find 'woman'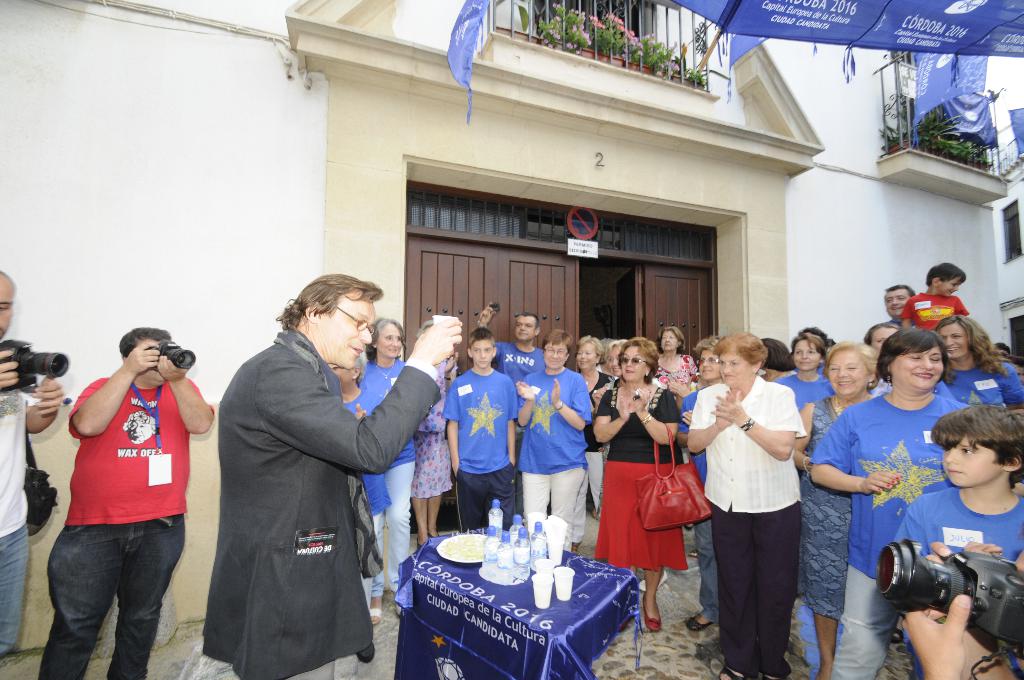
l=783, t=342, r=877, b=679
